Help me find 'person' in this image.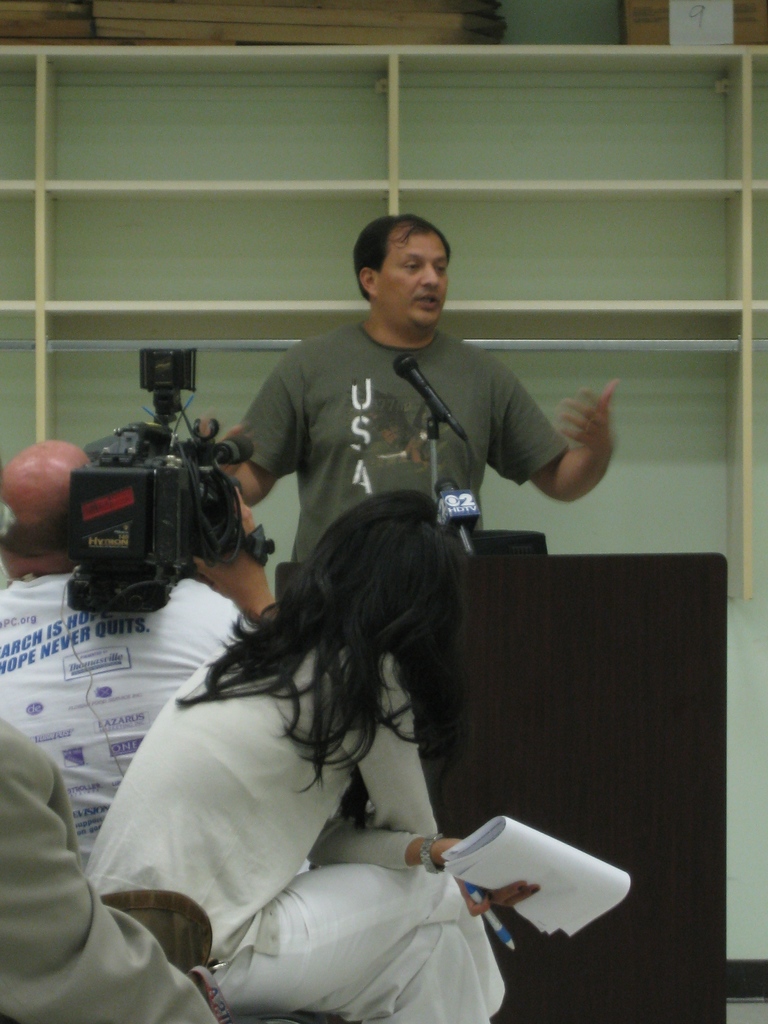
Found it: select_region(193, 214, 609, 707).
